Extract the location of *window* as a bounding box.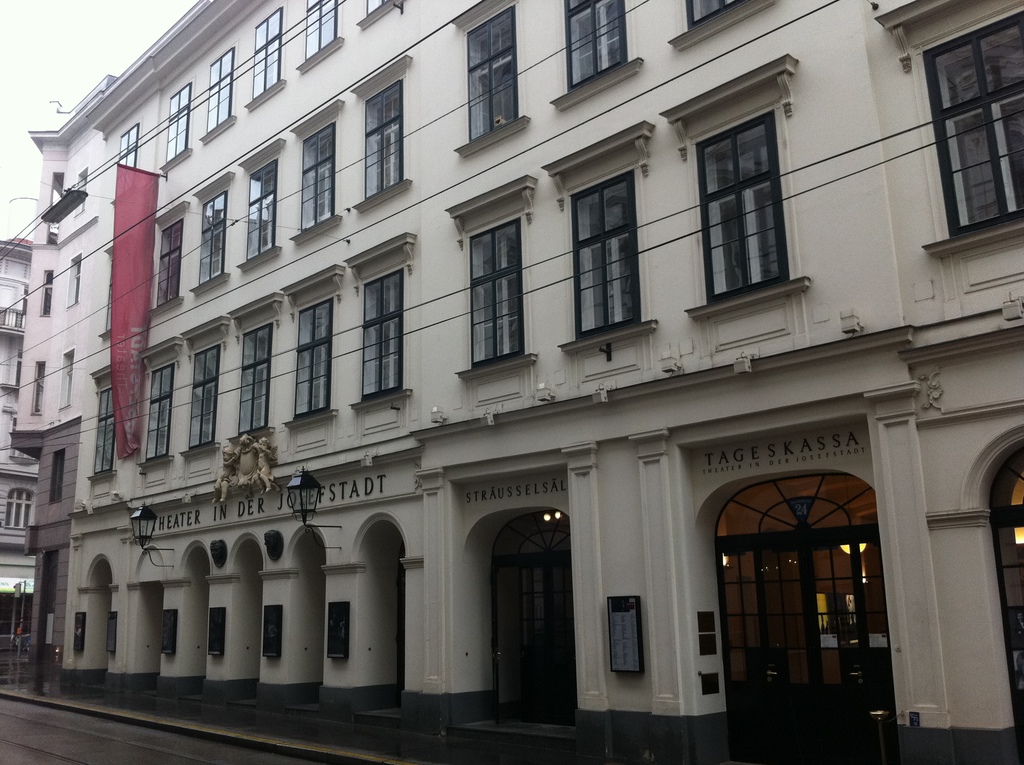
x1=872, y1=0, x2=1023, y2=260.
